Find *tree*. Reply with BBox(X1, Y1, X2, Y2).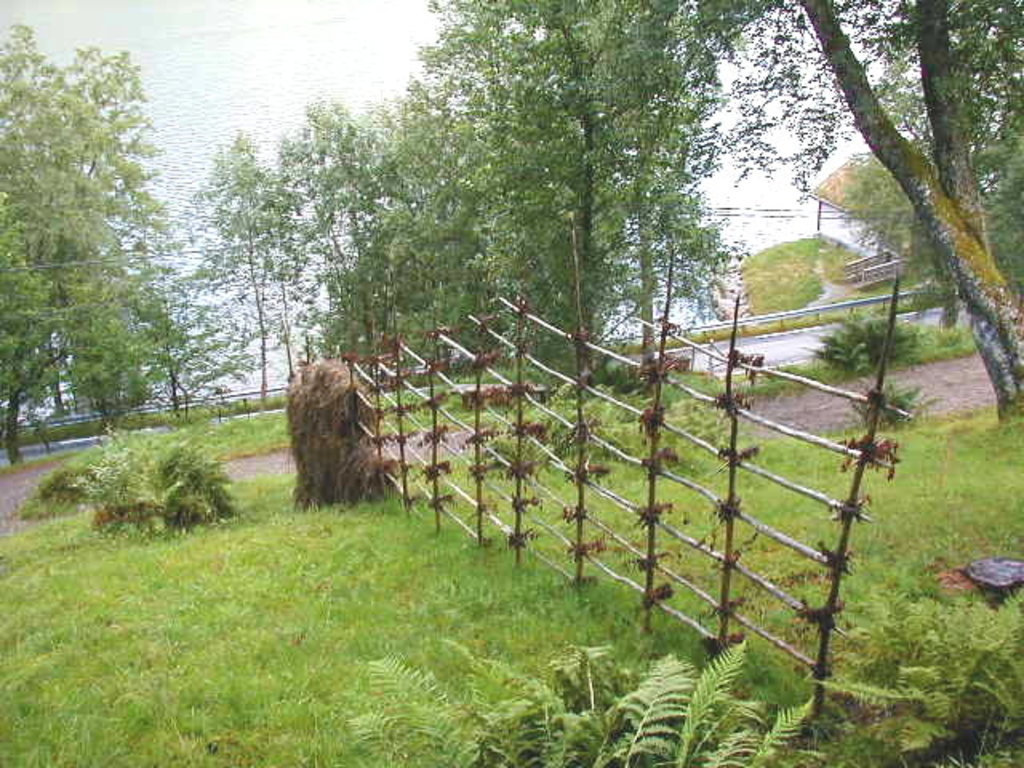
BBox(834, 563, 1022, 766).
